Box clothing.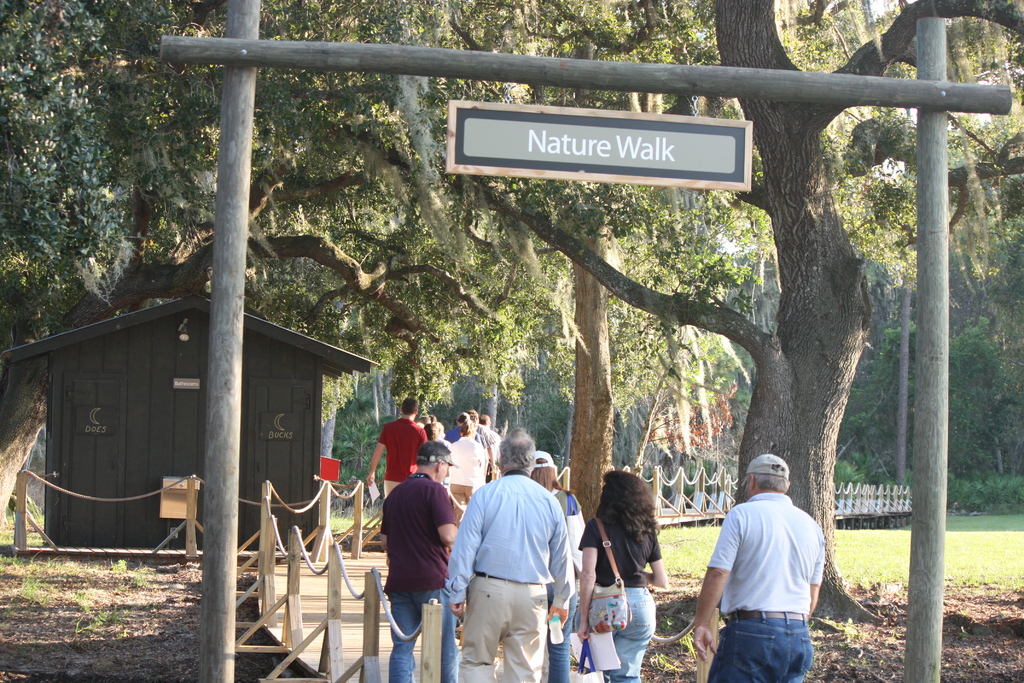
381/479/477/681.
